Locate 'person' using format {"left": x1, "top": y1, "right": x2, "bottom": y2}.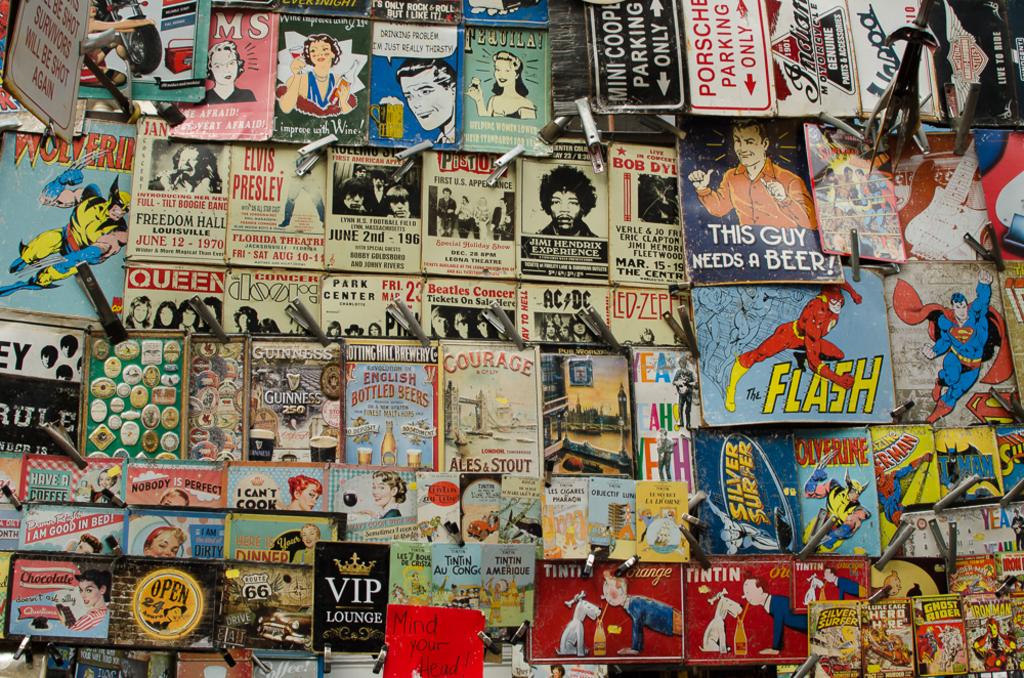
{"left": 688, "top": 116, "right": 820, "bottom": 229}.
